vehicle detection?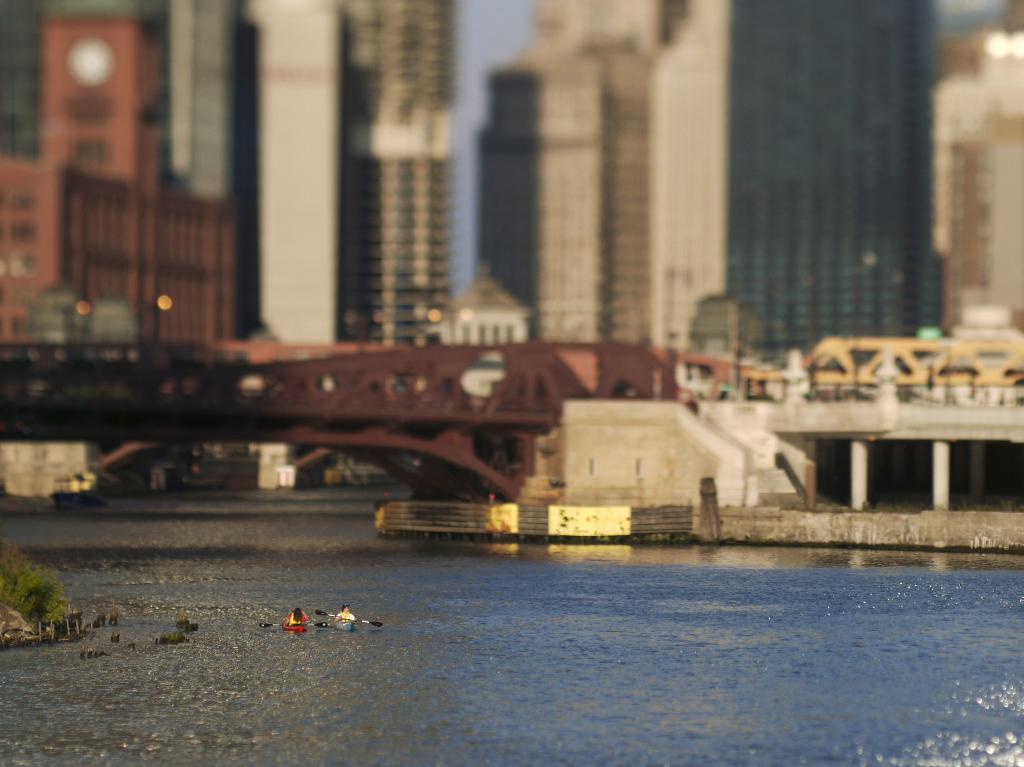
bbox=[330, 615, 357, 632]
